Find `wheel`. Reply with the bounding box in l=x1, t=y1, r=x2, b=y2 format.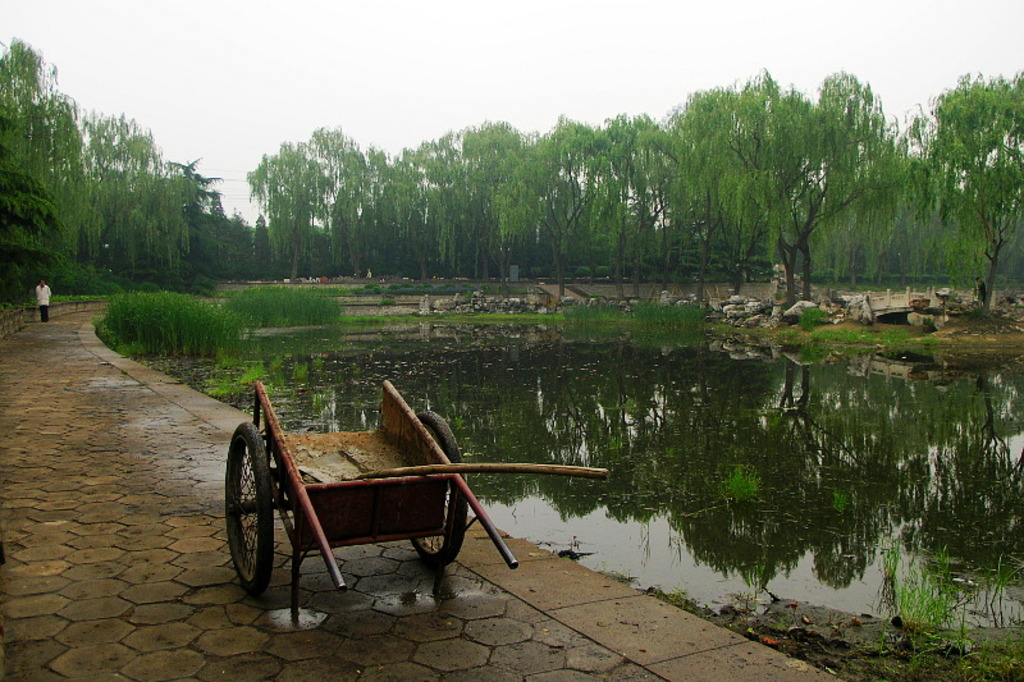
l=223, t=424, r=297, b=607.
